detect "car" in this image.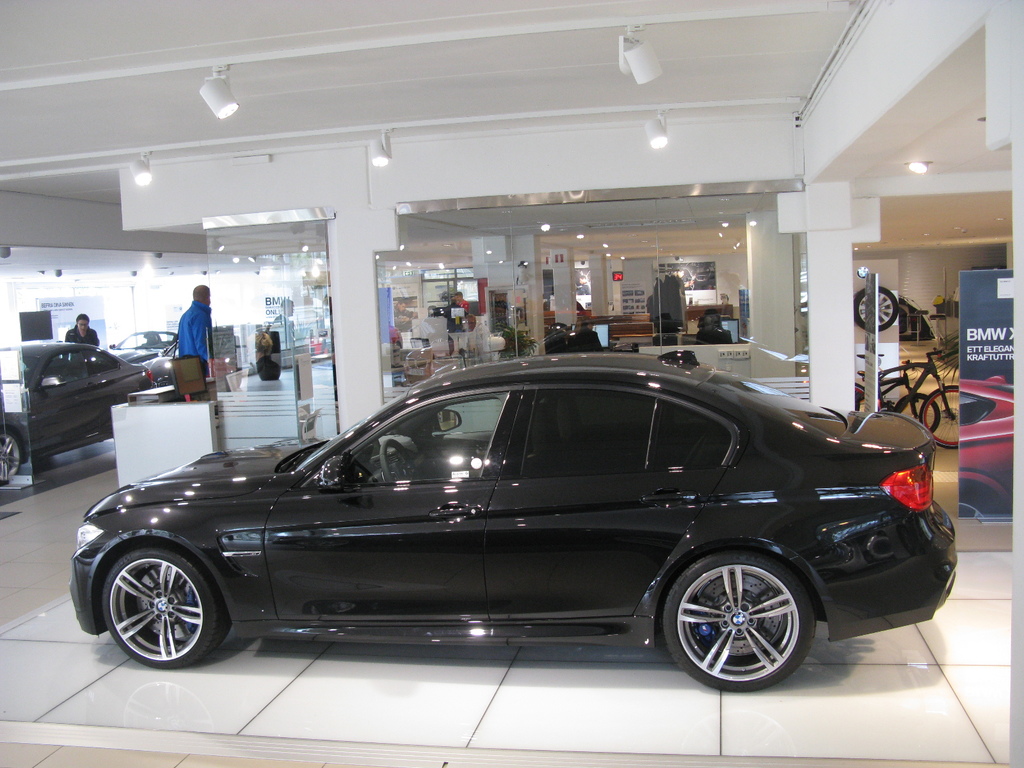
Detection: pyautogui.locateOnScreen(100, 330, 182, 390).
